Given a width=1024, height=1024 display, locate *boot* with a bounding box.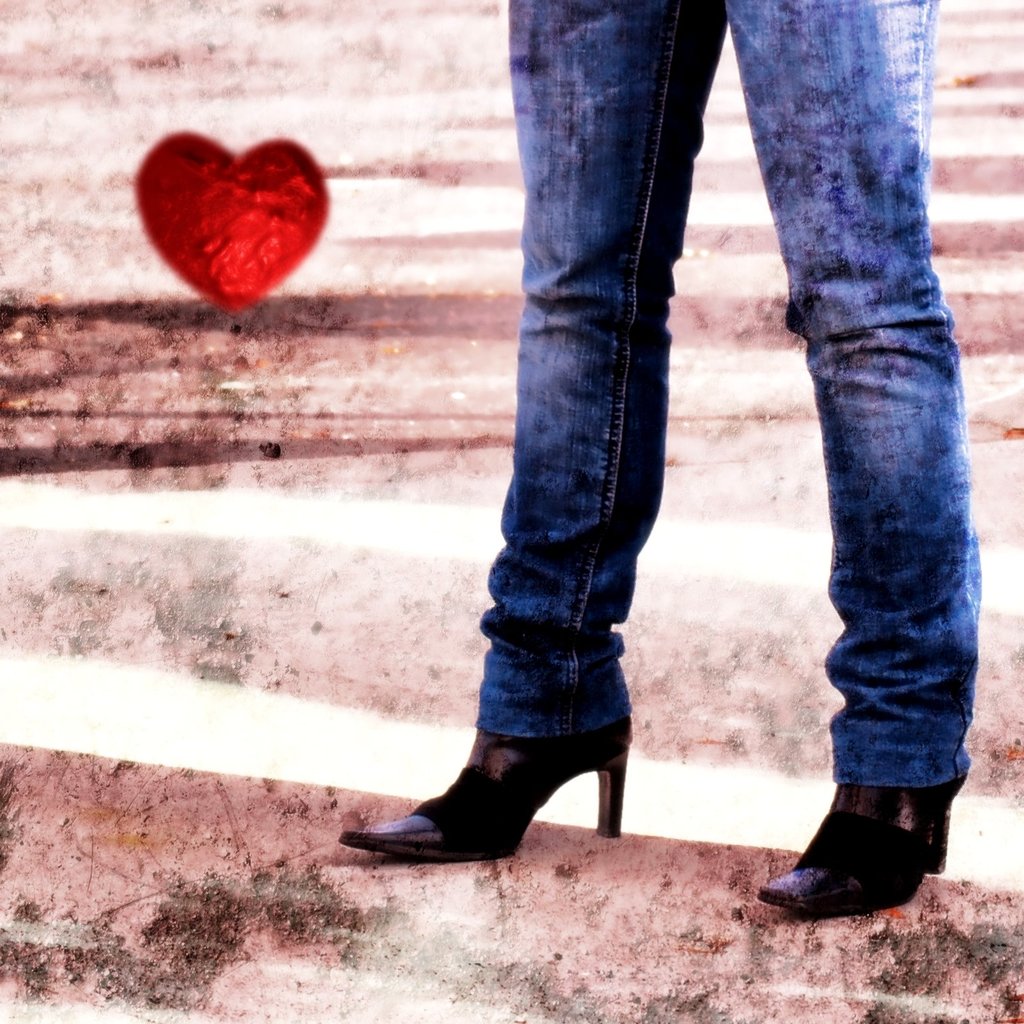
Located: (371, 696, 631, 867).
